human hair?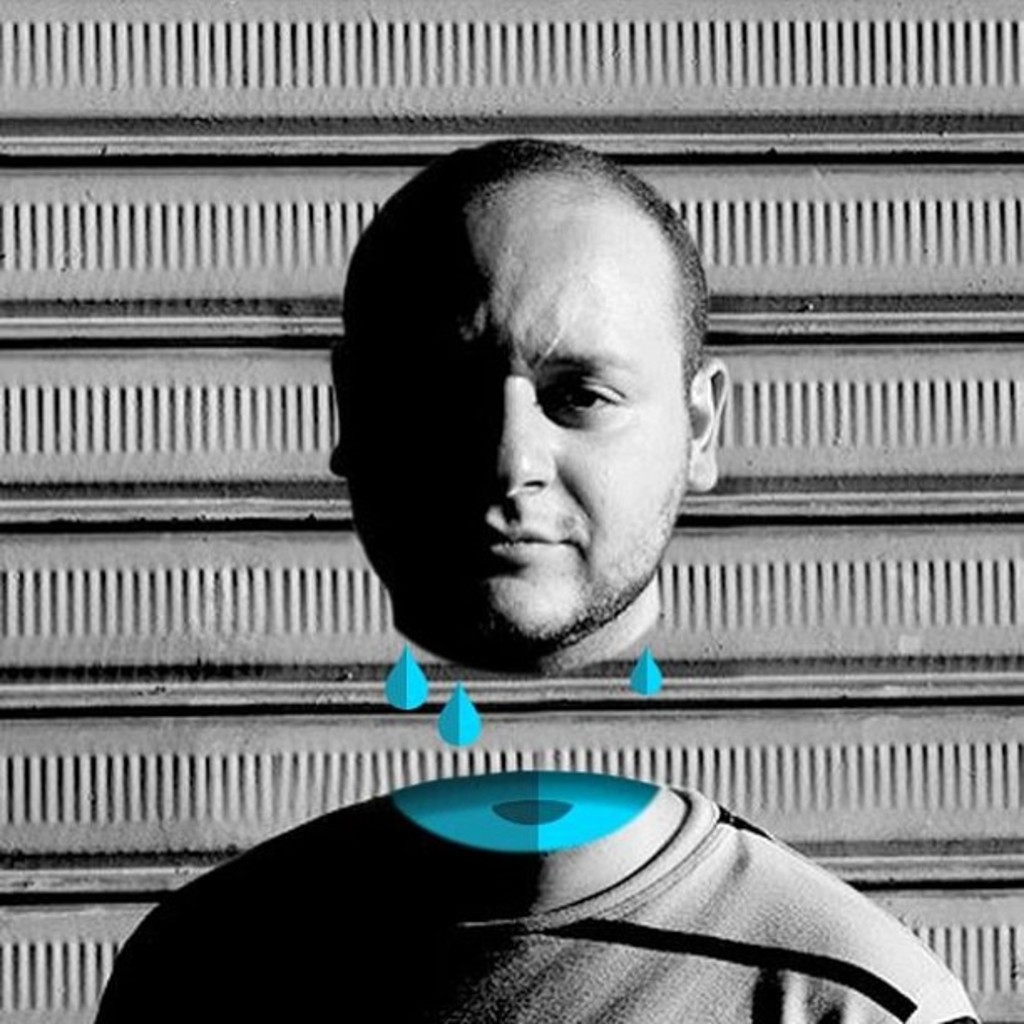
(left=368, top=161, right=694, bottom=428)
